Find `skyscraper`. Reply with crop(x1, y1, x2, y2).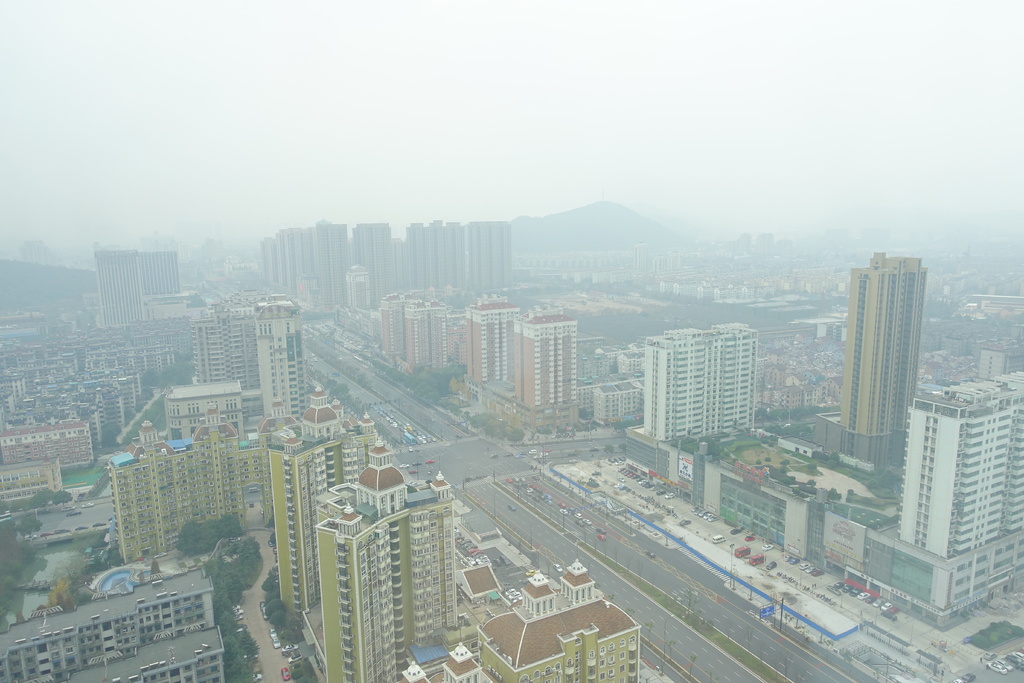
crop(900, 370, 1023, 557).
